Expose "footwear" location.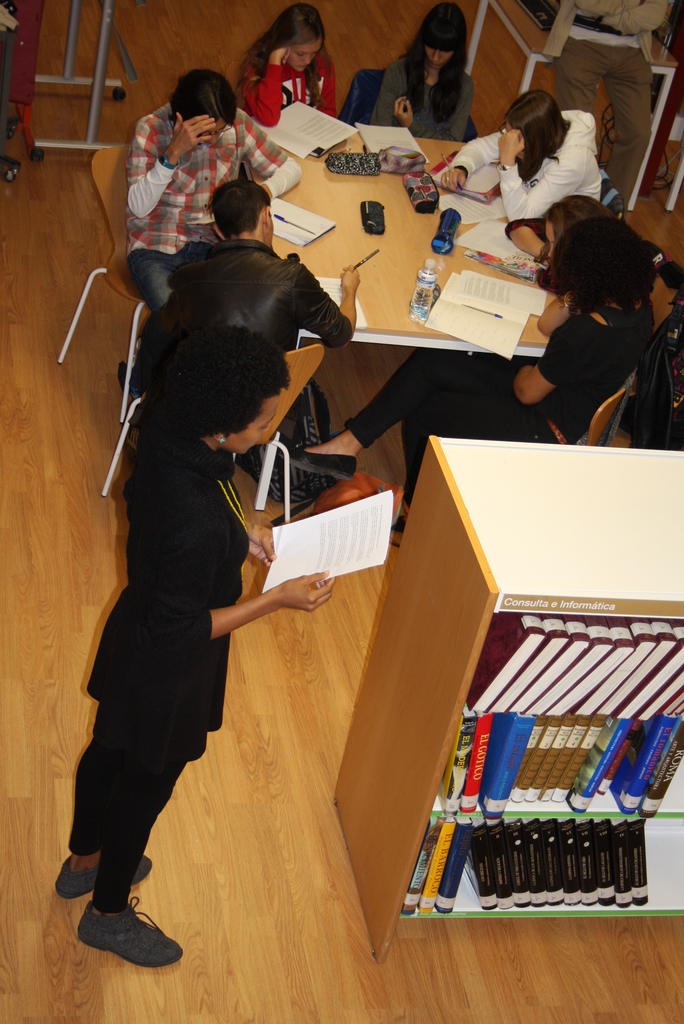
Exposed at locate(55, 856, 155, 900).
